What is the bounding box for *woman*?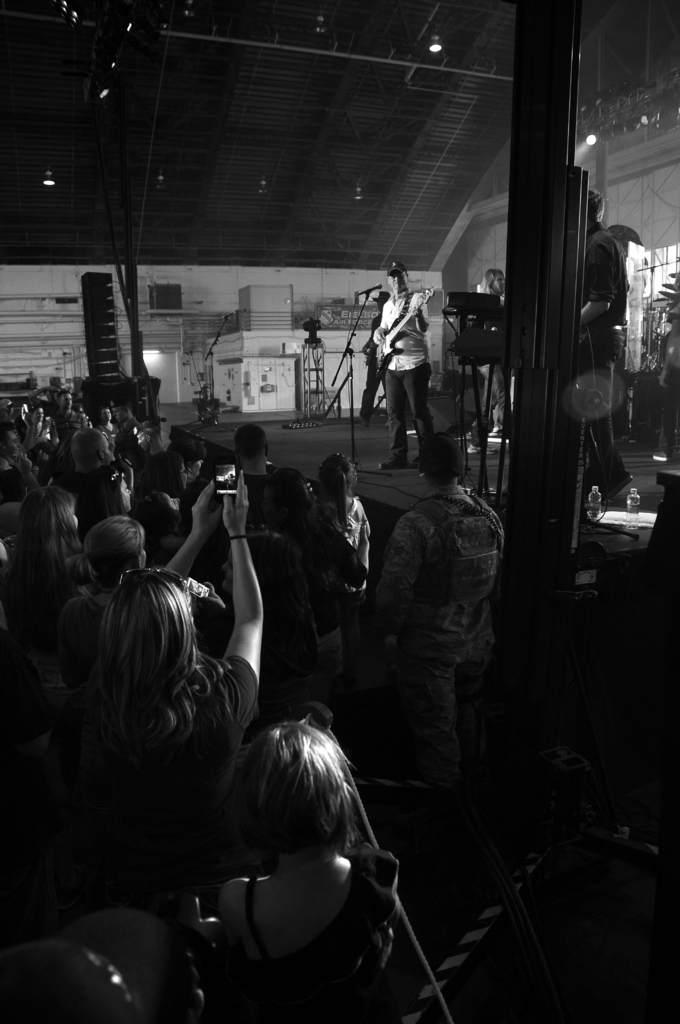
locate(217, 531, 323, 723).
